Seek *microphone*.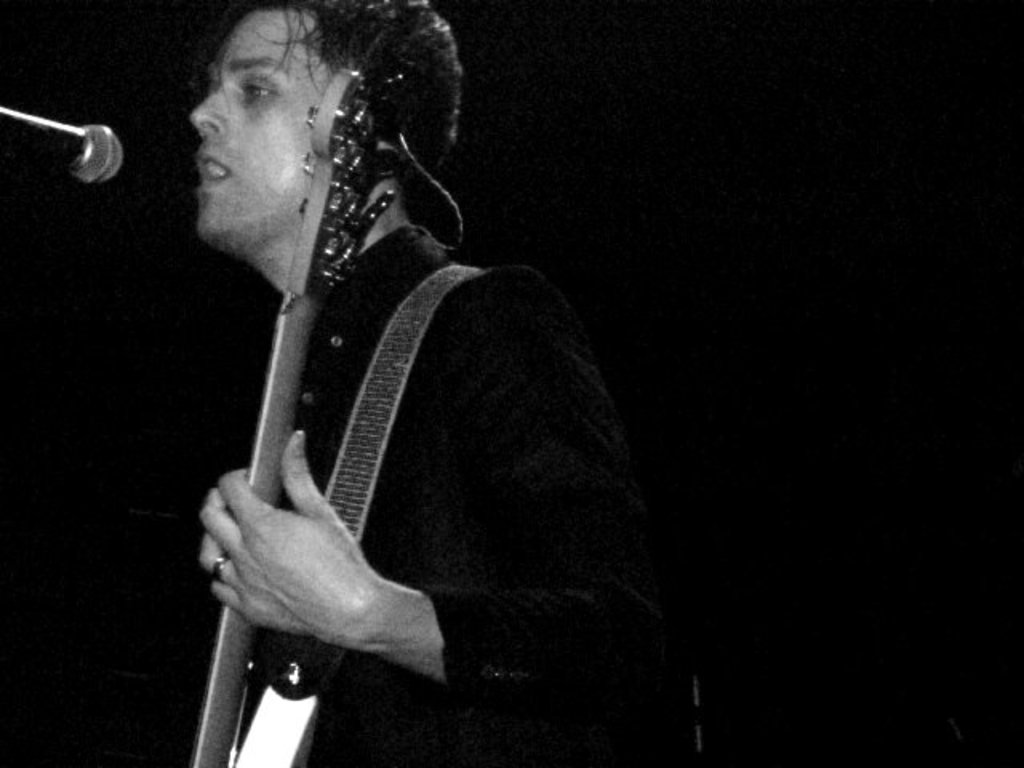
<region>0, 106, 128, 198</region>.
